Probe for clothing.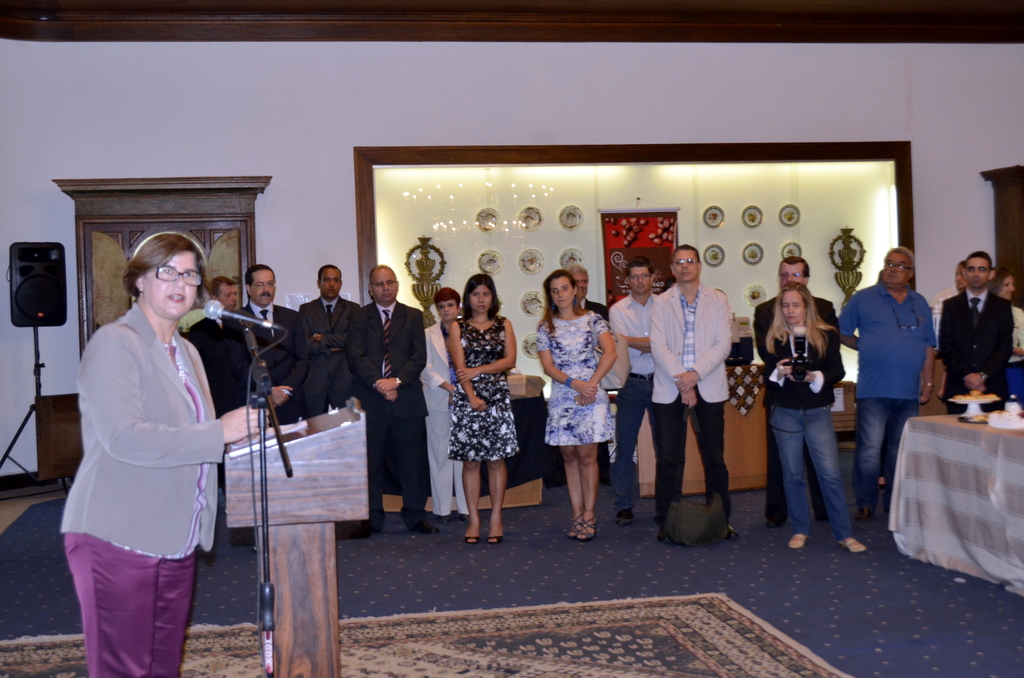
Probe result: 747:290:848:517.
